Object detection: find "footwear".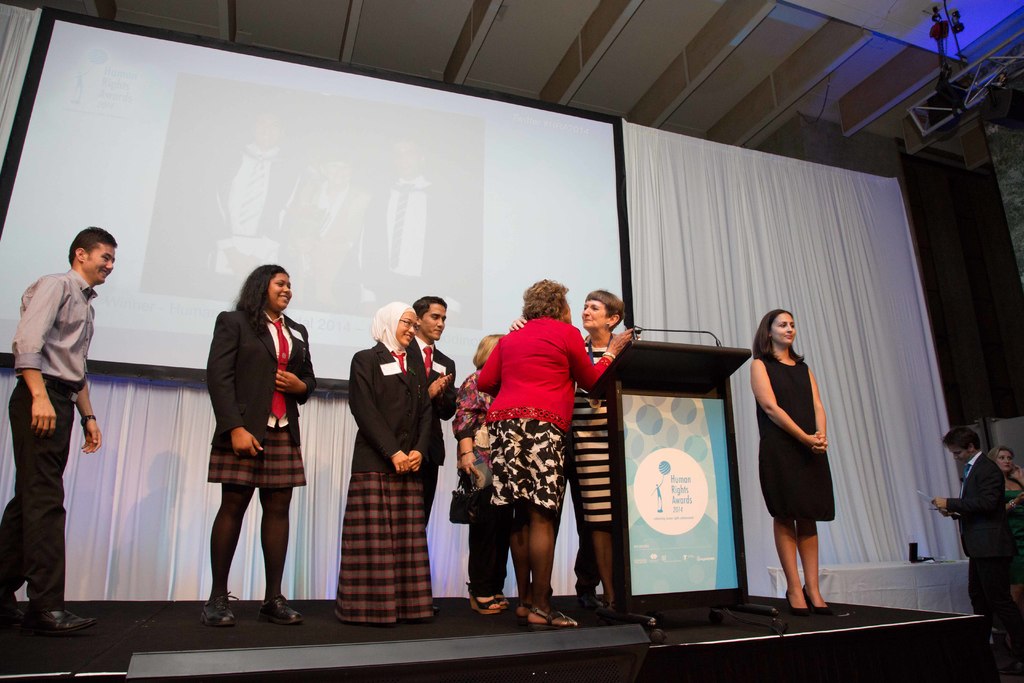
[255,593,306,625].
